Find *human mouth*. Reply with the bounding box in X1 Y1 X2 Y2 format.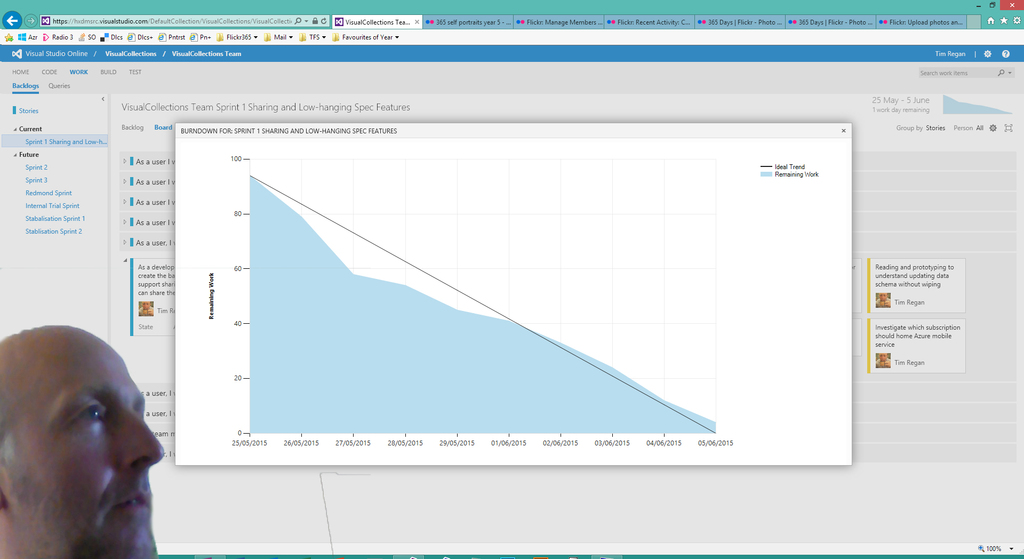
106 482 156 524.
